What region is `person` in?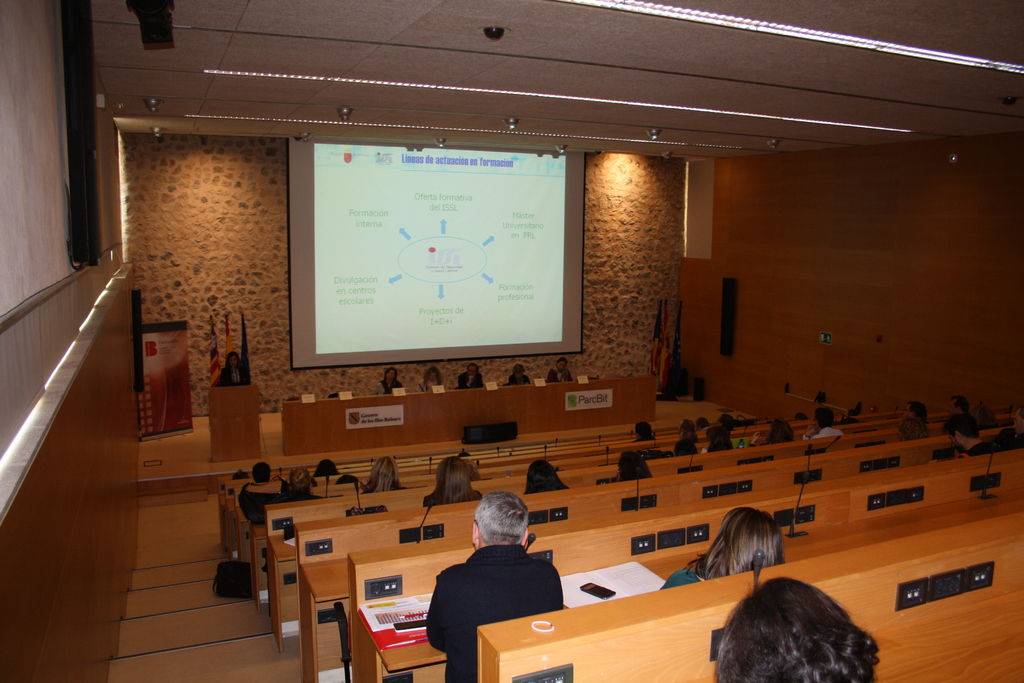
select_region(767, 417, 794, 443).
